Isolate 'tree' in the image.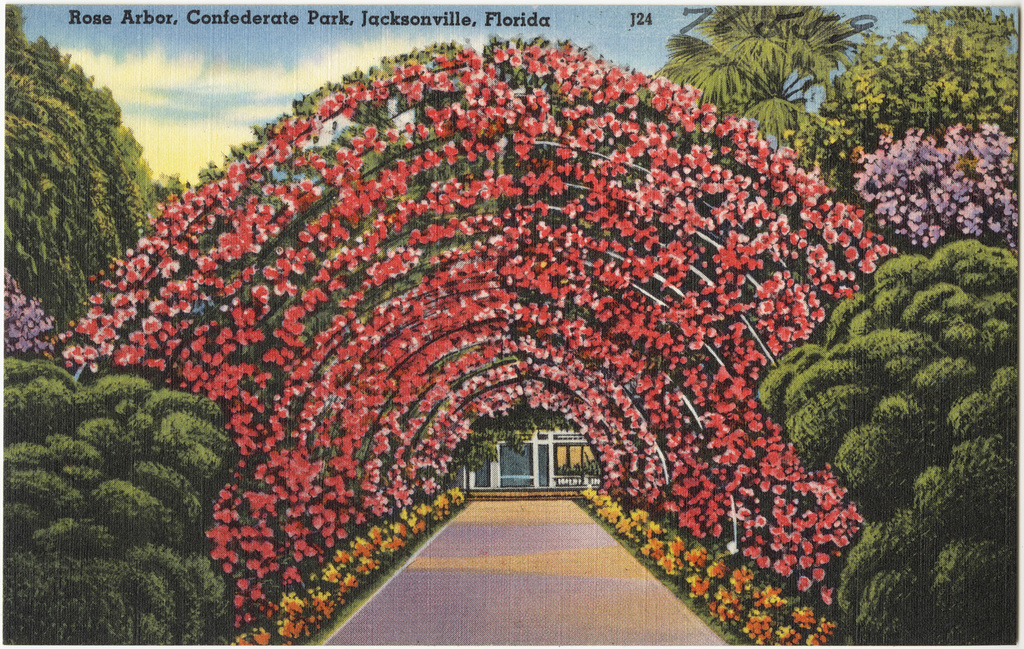
Isolated region: pyautogui.locateOnScreen(664, 0, 870, 160).
